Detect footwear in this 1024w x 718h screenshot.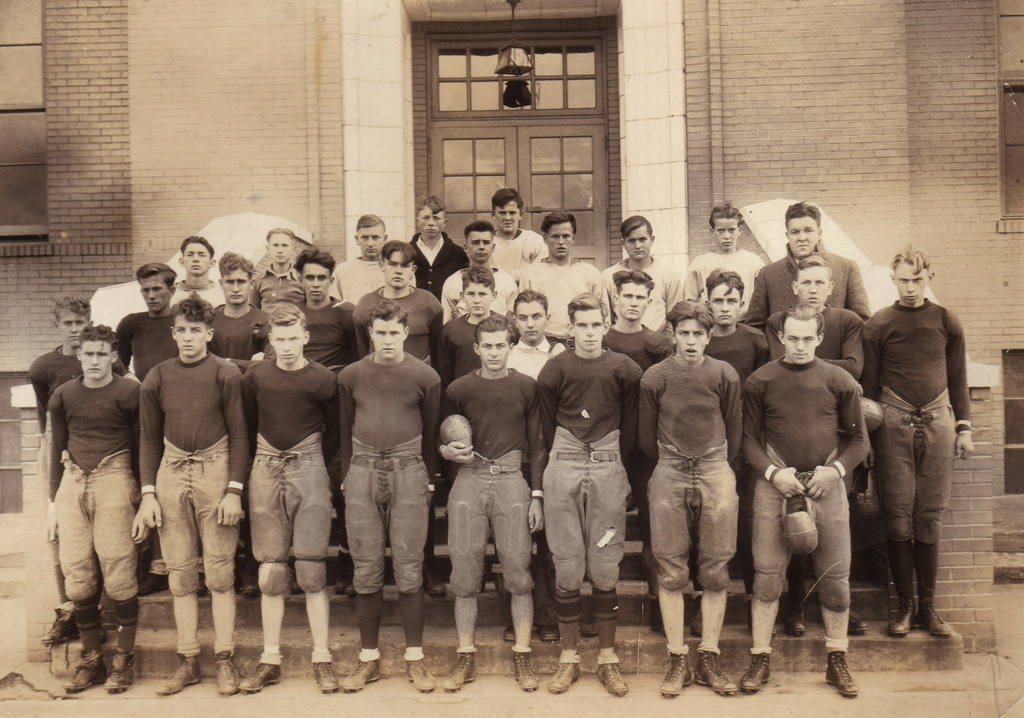
Detection: 577, 621, 598, 637.
